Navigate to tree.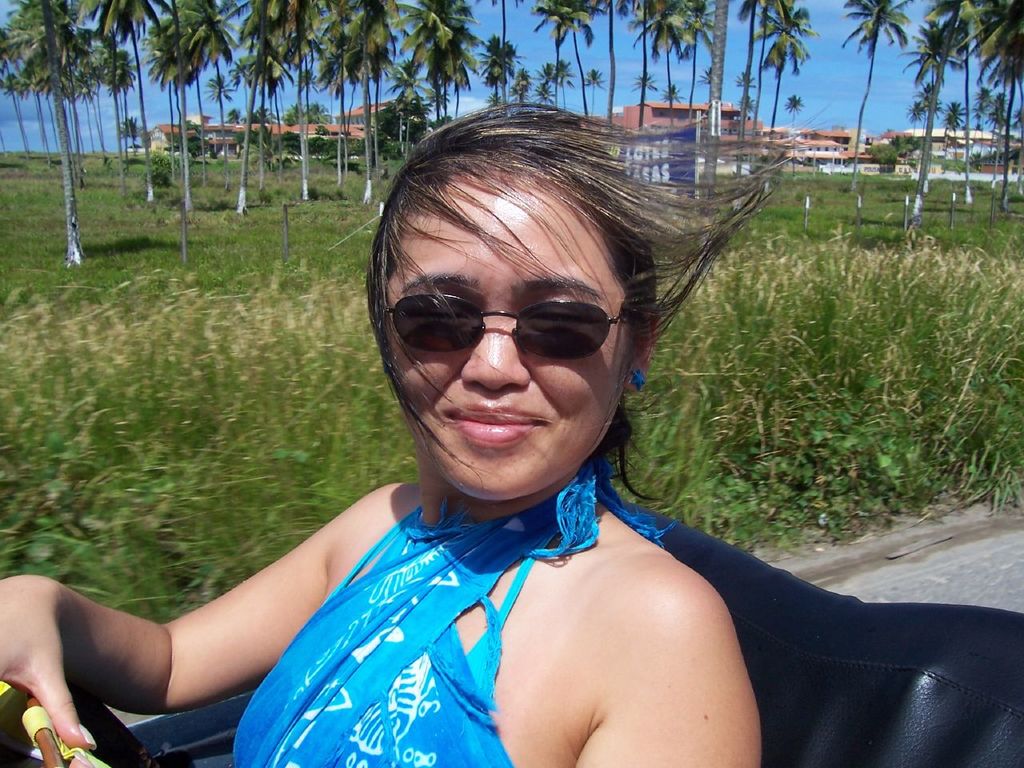
Navigation target: <bbox>817, 0, 911, 179</bbox>.
